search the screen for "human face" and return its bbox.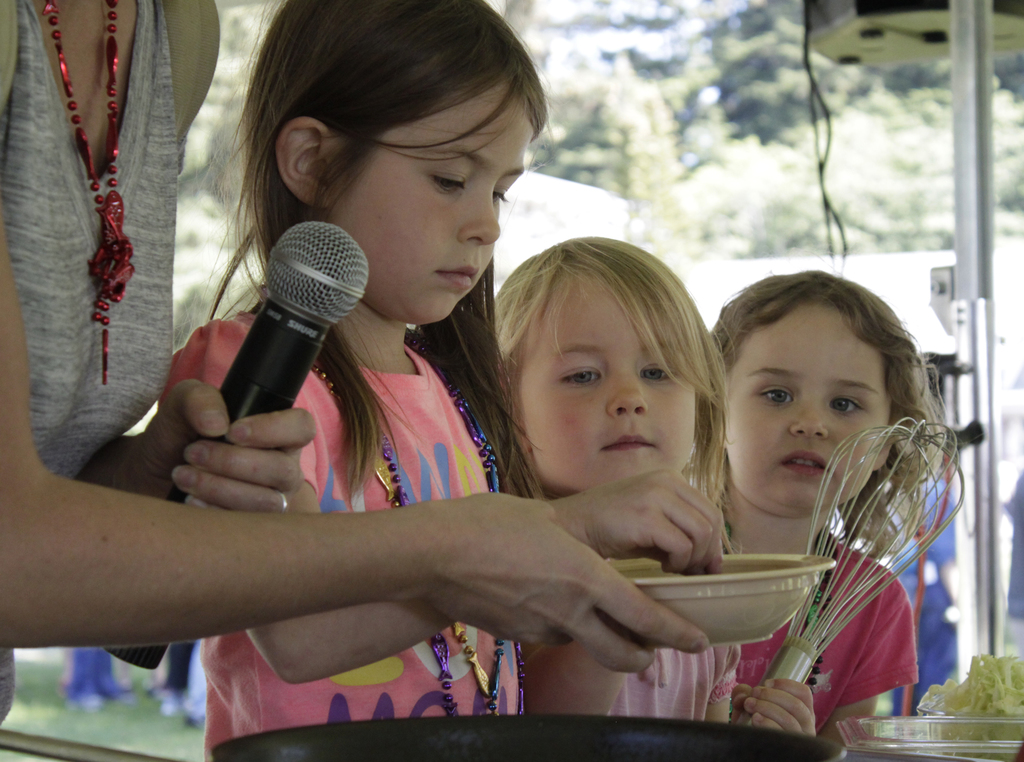
Found: Rect(329, 86, 530, 325).
